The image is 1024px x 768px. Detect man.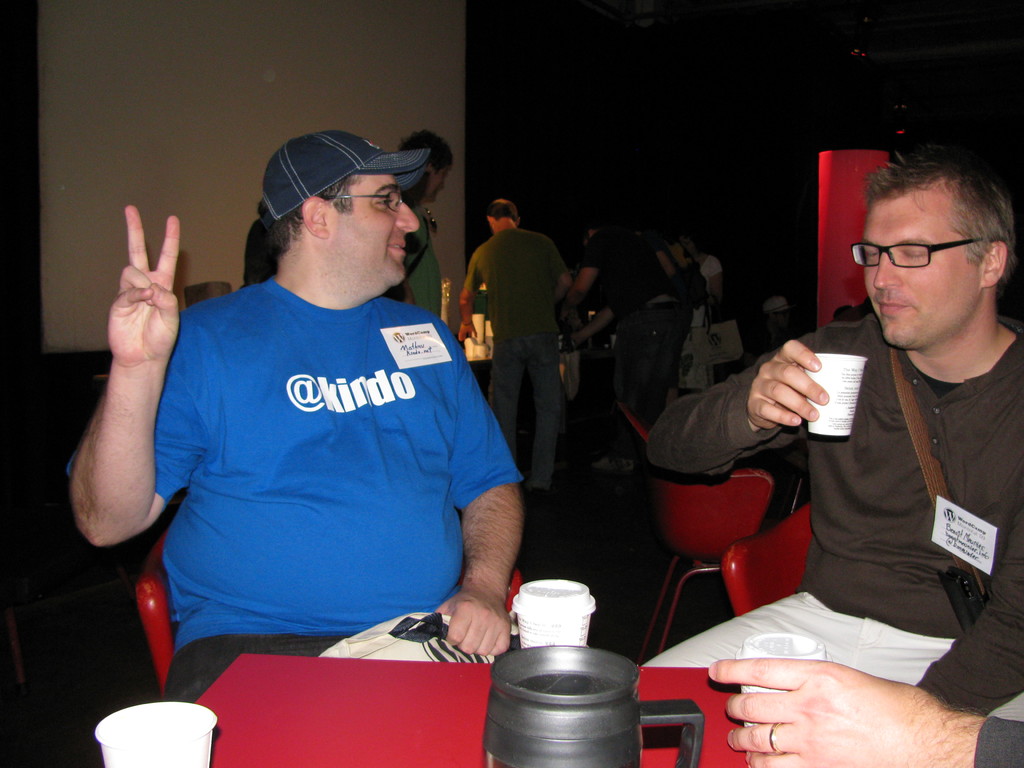
Detection: region(557, 230, 687, 454).
